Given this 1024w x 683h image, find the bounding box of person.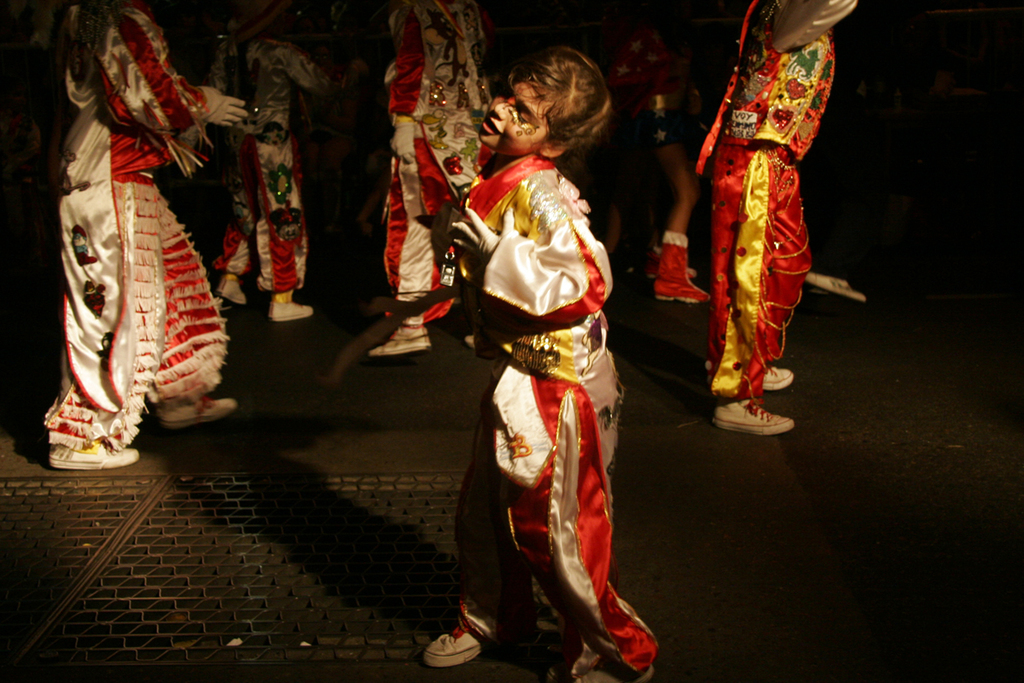
(left=372, top=0, right=492, bottom=352).
